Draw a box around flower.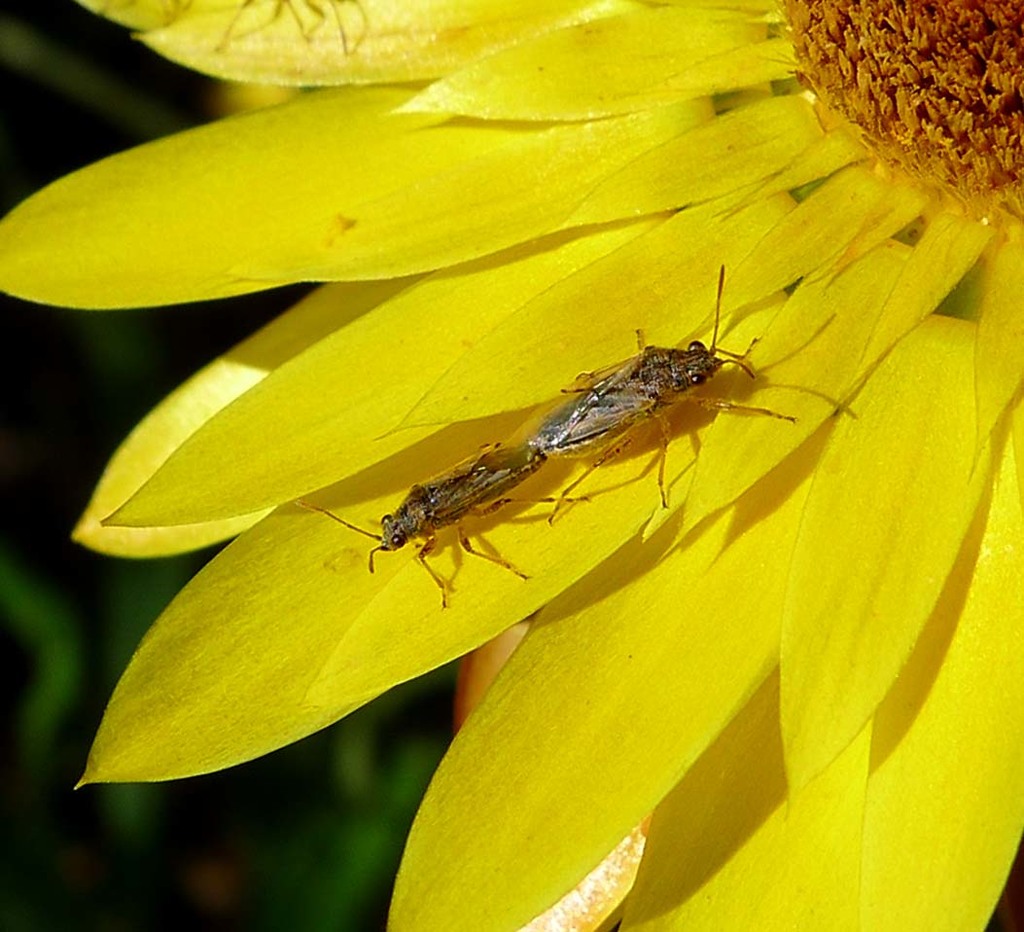
Rect(69, 93, 957, 828).
